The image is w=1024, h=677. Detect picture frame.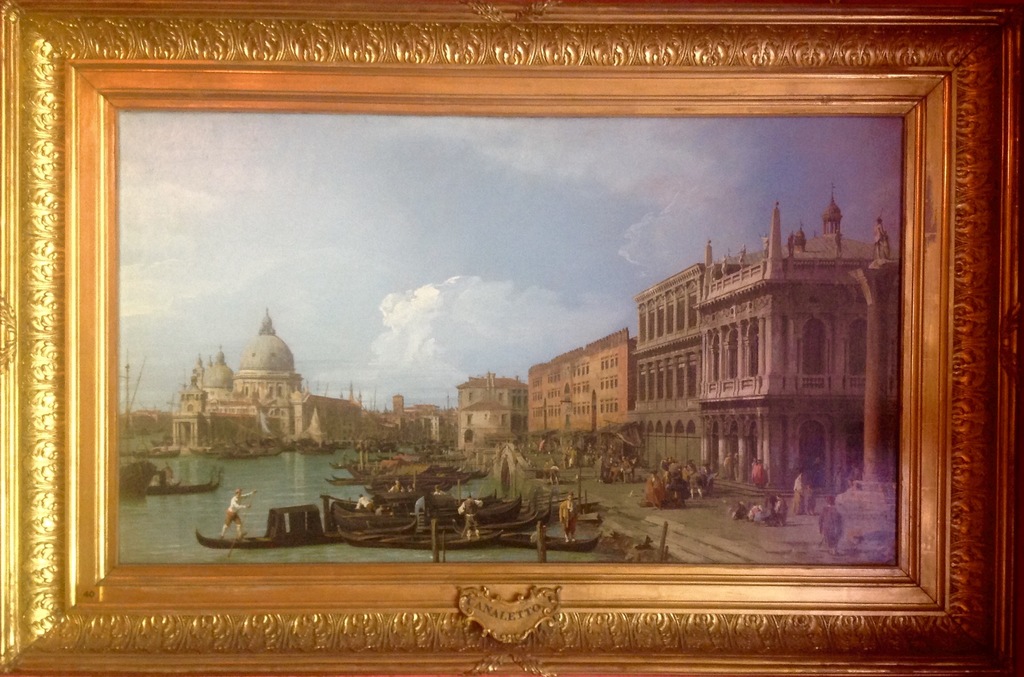
Detection: rect(0, 0, 1023, 676).
